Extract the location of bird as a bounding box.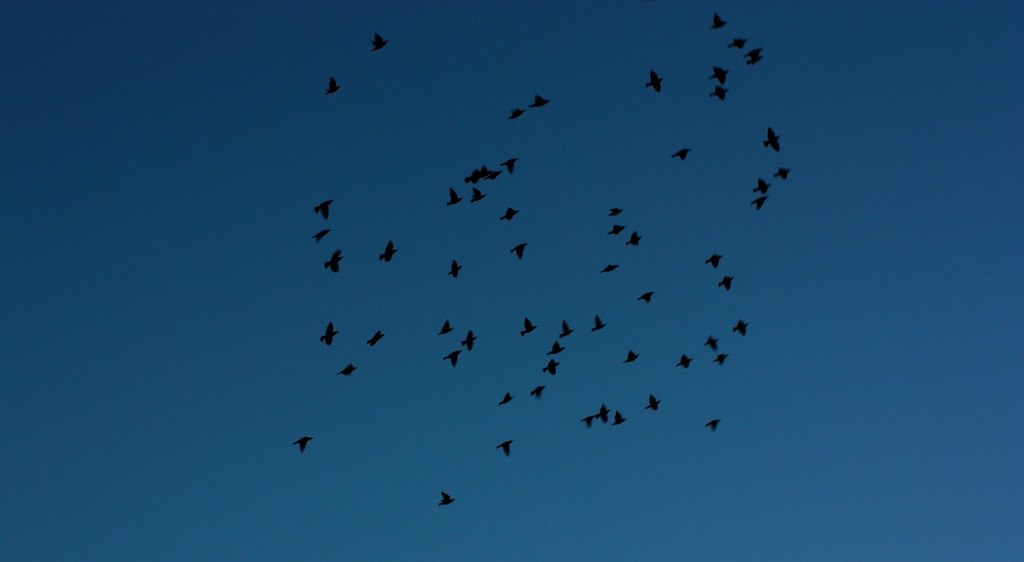
(x1=699, y1=242, x2=722, y2=269).
